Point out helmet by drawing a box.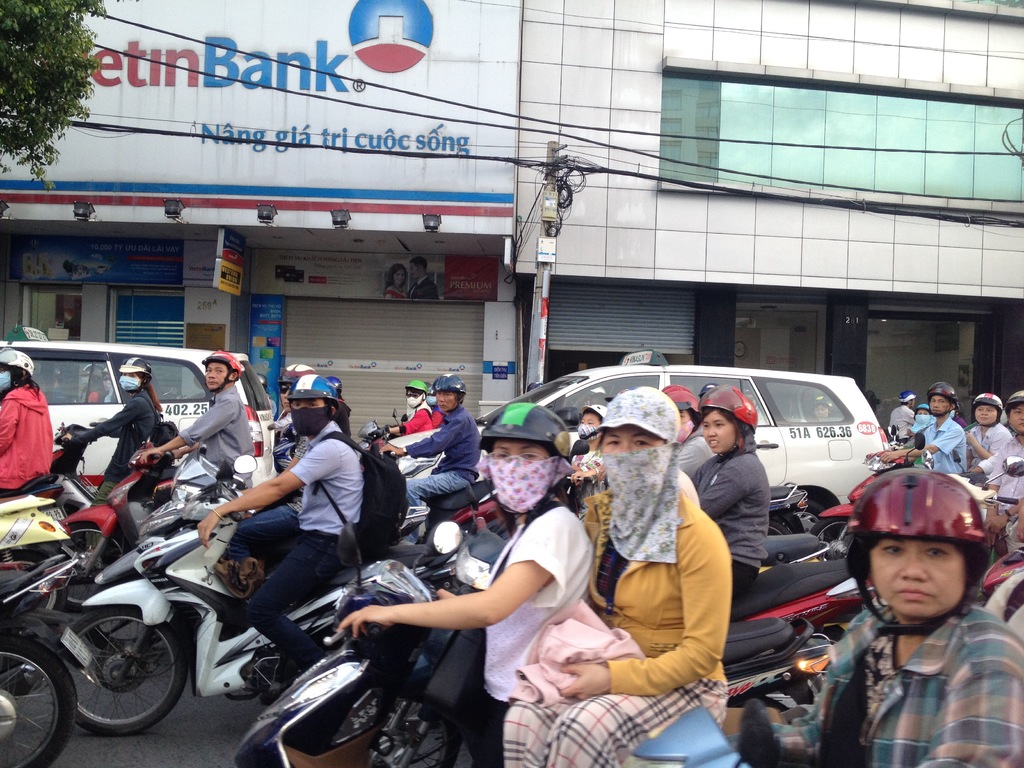
box=[972, 390, 1006, 428].
